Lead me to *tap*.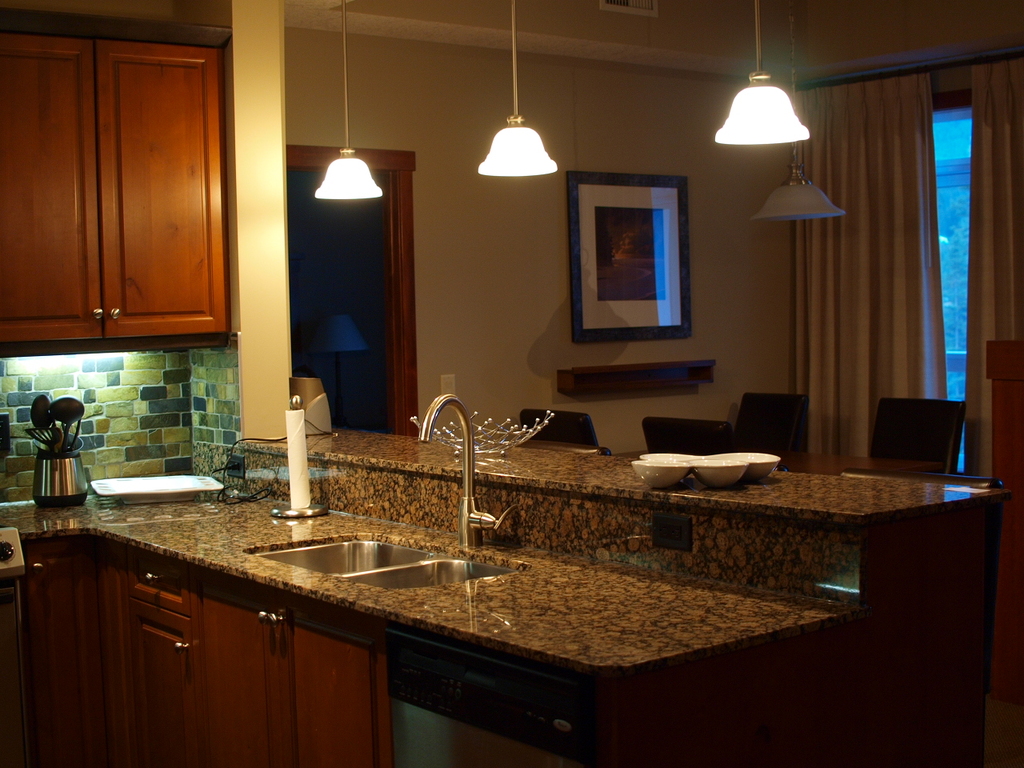
Lead to <region>416, 390, 520, 551</region>.
